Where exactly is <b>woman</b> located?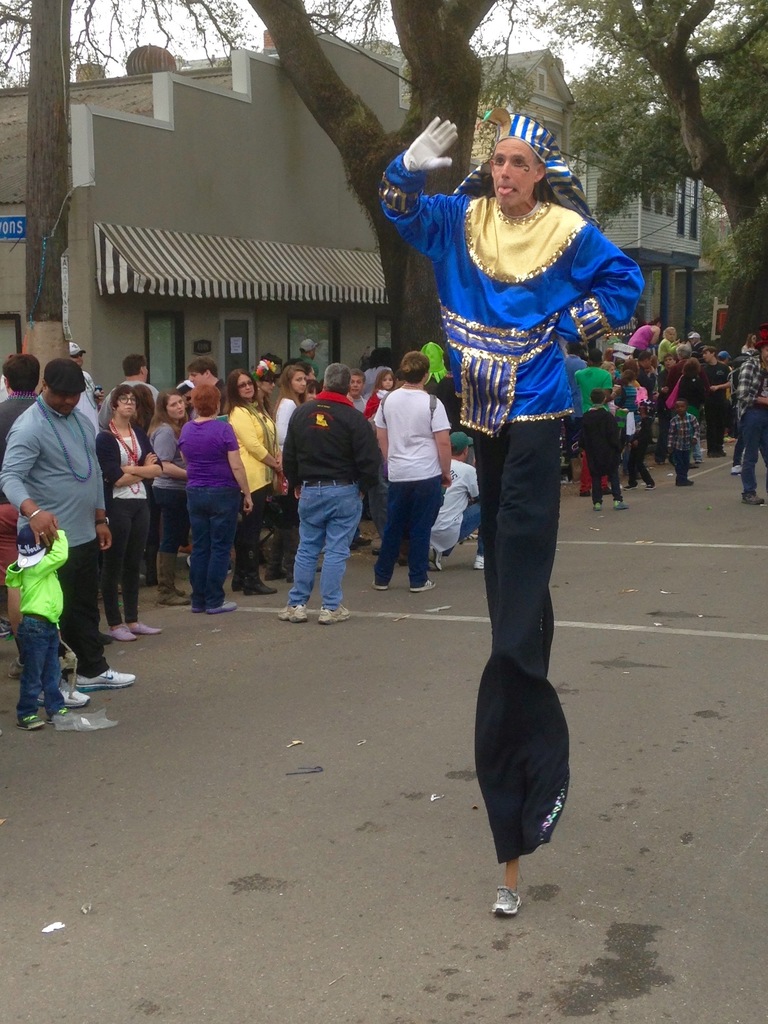
Its bounding box is [x1=268, y1=364, x2=310, y2=576].
